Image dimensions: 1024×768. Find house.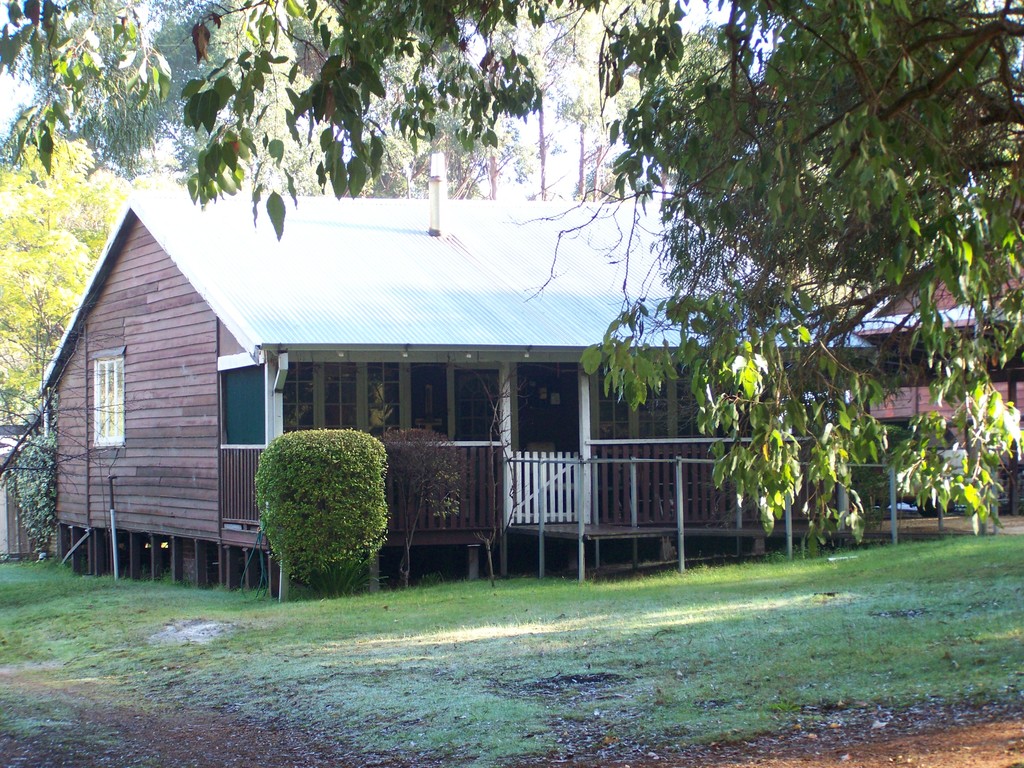
(842,234,1023,502).
